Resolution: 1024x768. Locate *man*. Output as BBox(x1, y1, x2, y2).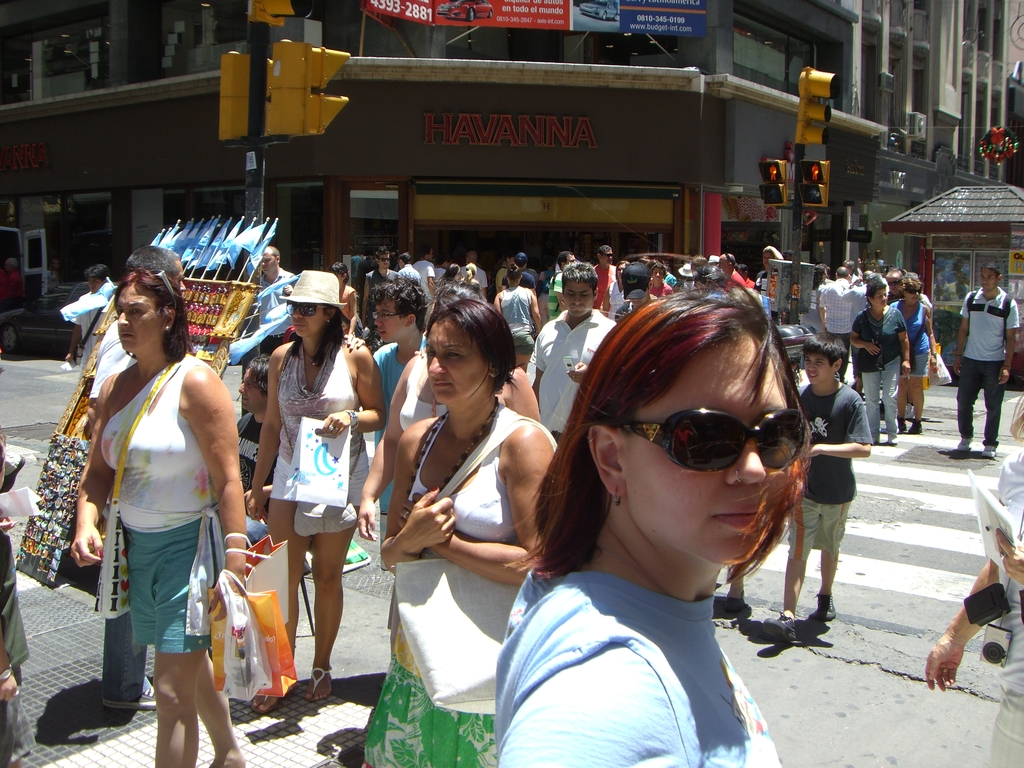
BBox(255, 243, 298, 353).
